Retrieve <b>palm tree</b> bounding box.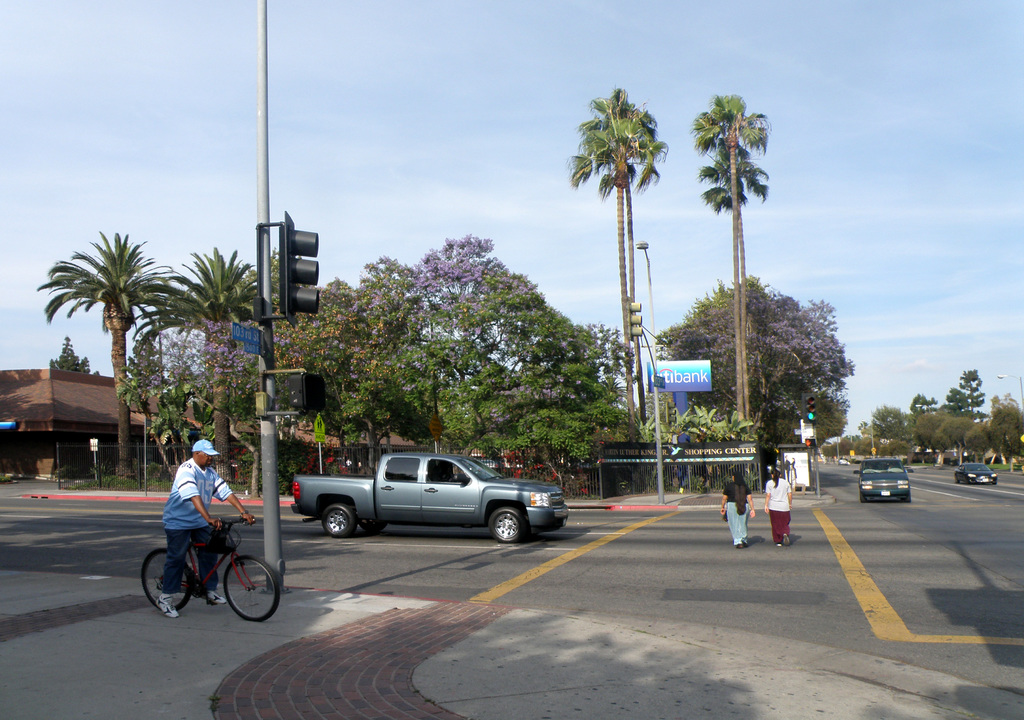
Bounding box: 134, 236, 268, 479.
